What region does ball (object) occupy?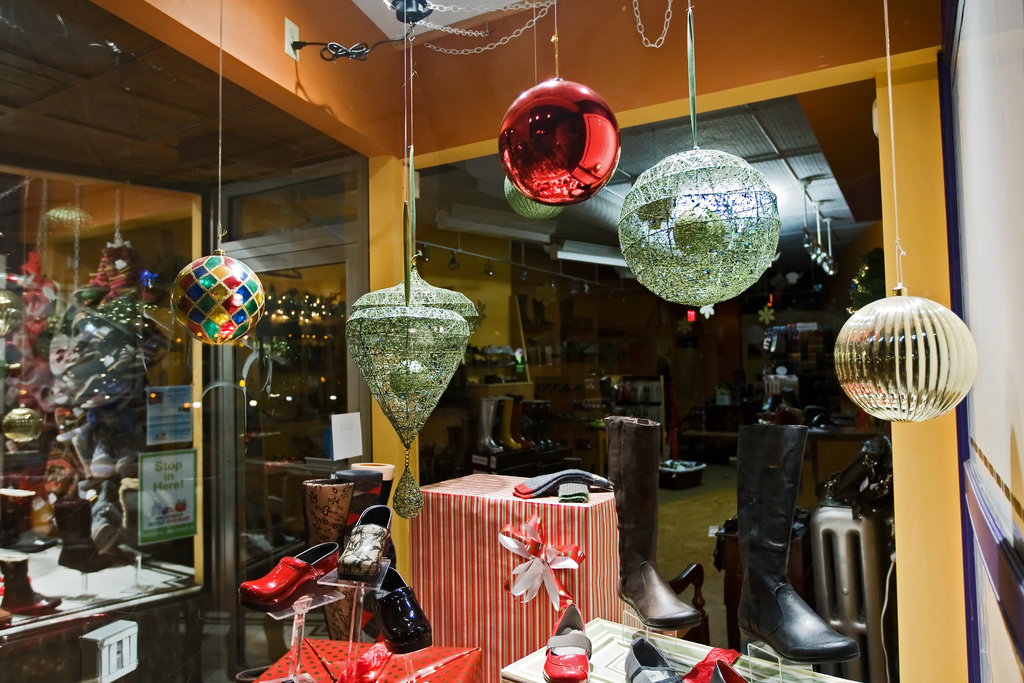
rect(506, 177, 567, 219).
